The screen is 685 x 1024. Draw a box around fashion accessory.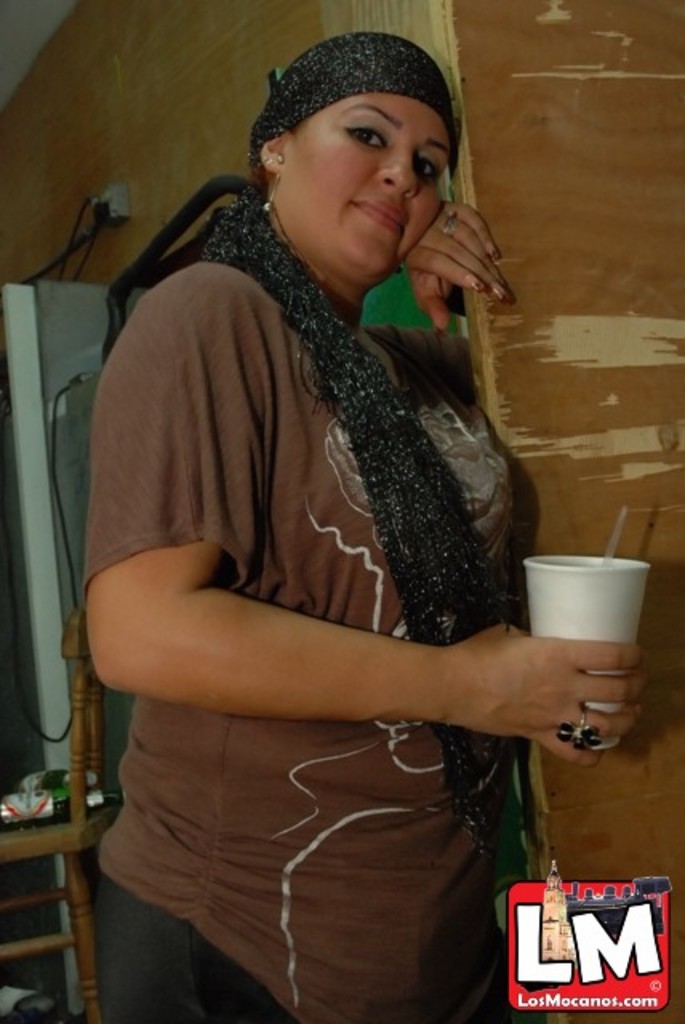
<bbox>472, 277, 483, 288</bbox>.
